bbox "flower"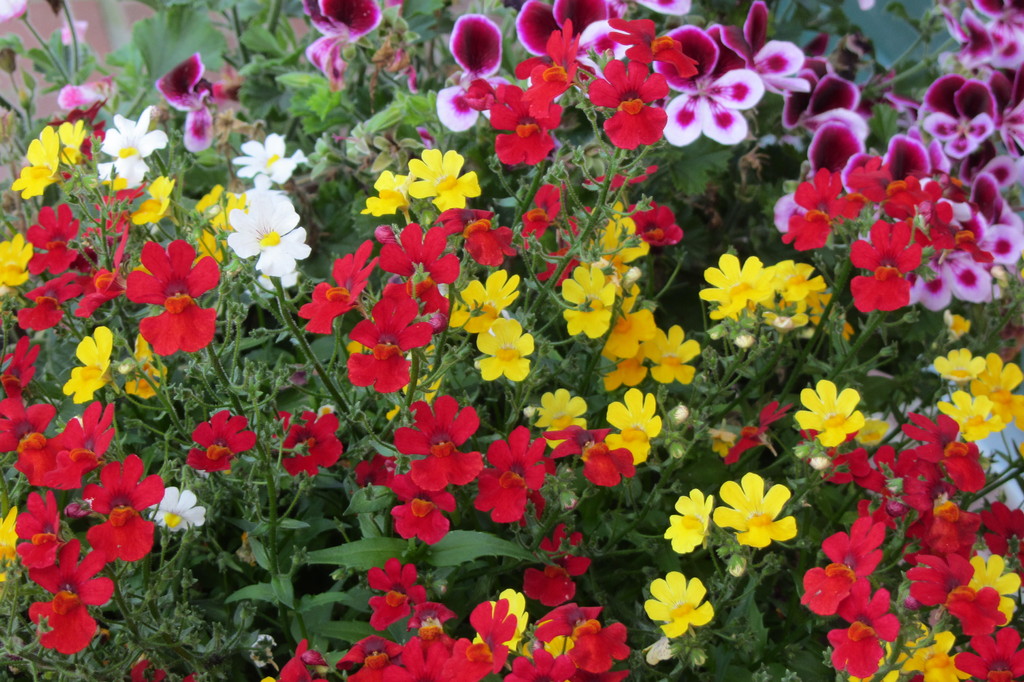
pyautogui.locateOnScreen(664, 483, 714, 556)
